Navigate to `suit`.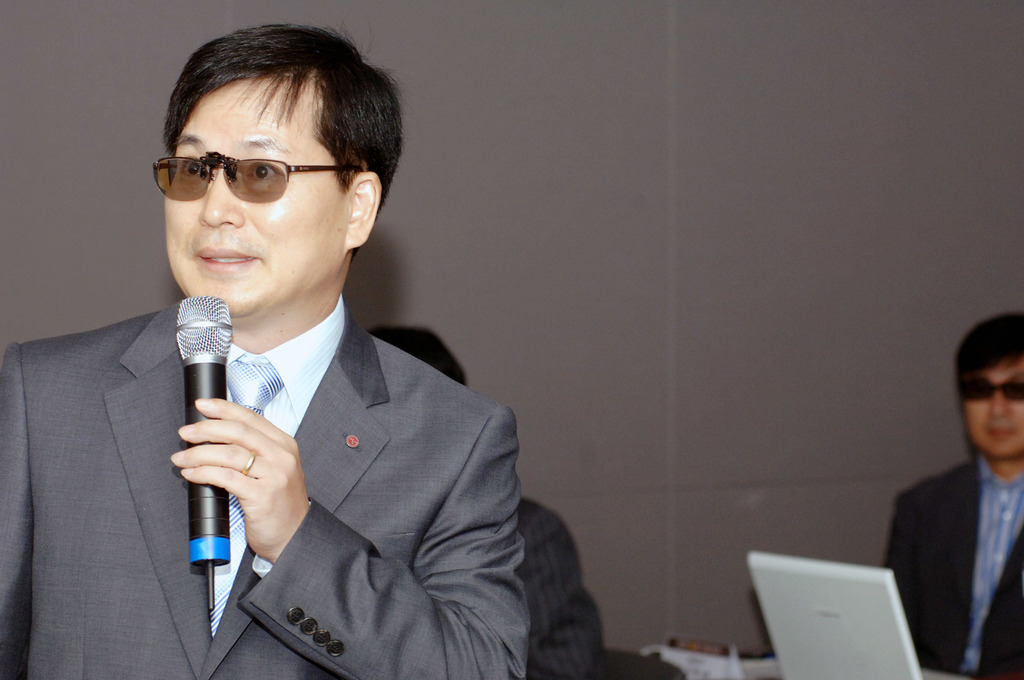
Navigation target: {"left": 0, "top": 295, "right": 529, "bottom": 679}.
